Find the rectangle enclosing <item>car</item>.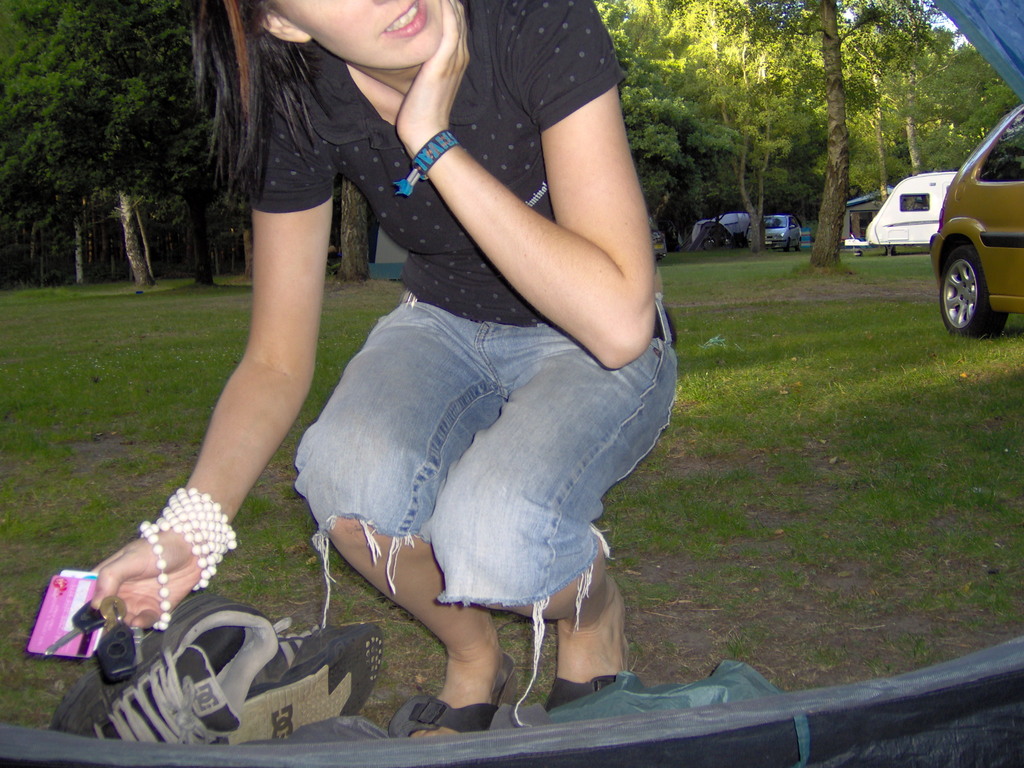
[746, 216, 803, 251].
